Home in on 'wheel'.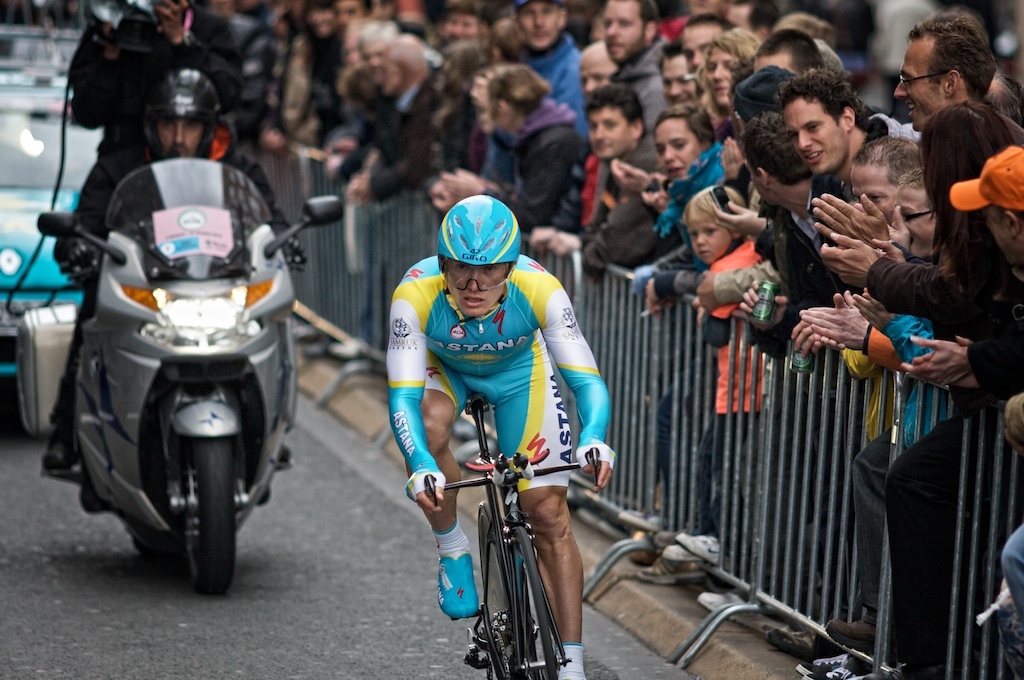
Homed in at [x1=470, y1=500, x2=510, y2=679].
